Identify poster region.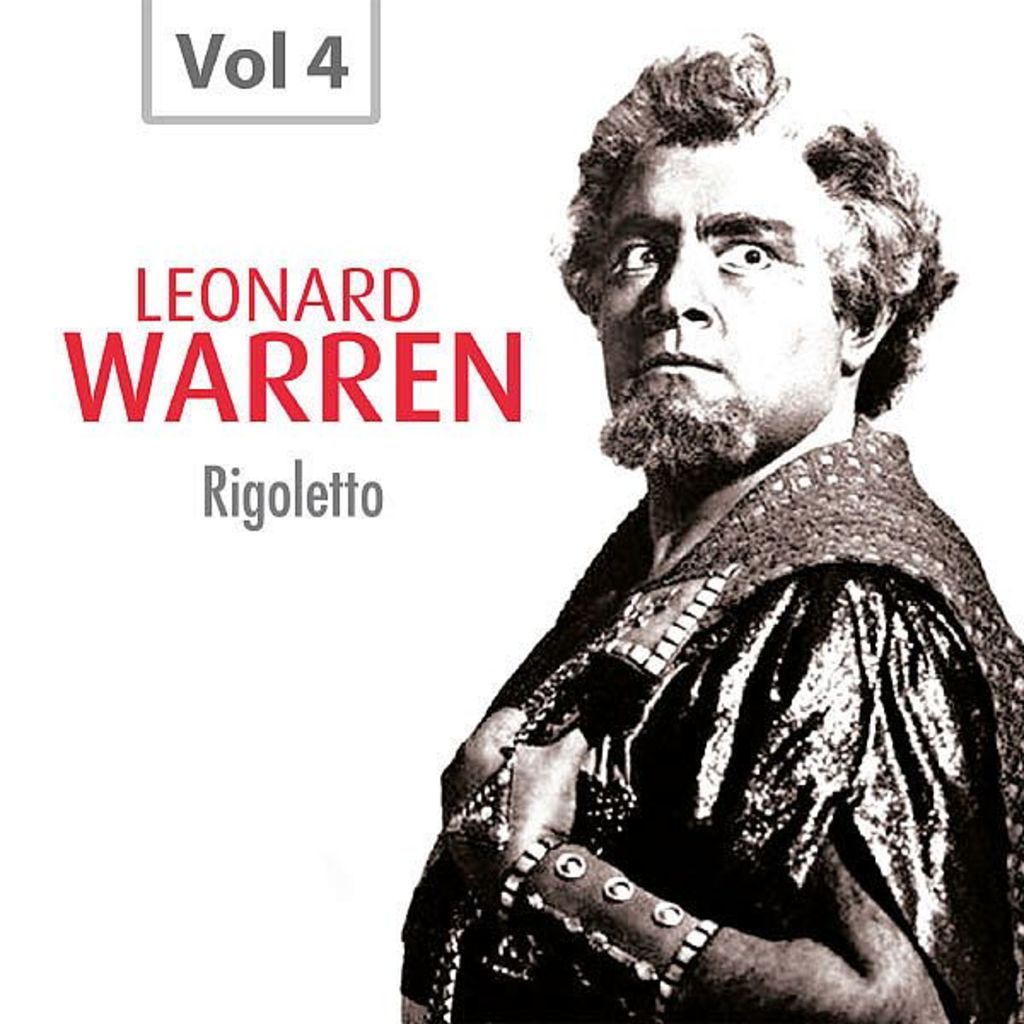
Region: [x1=0, y1=0, x2=1022, y2=1022].
